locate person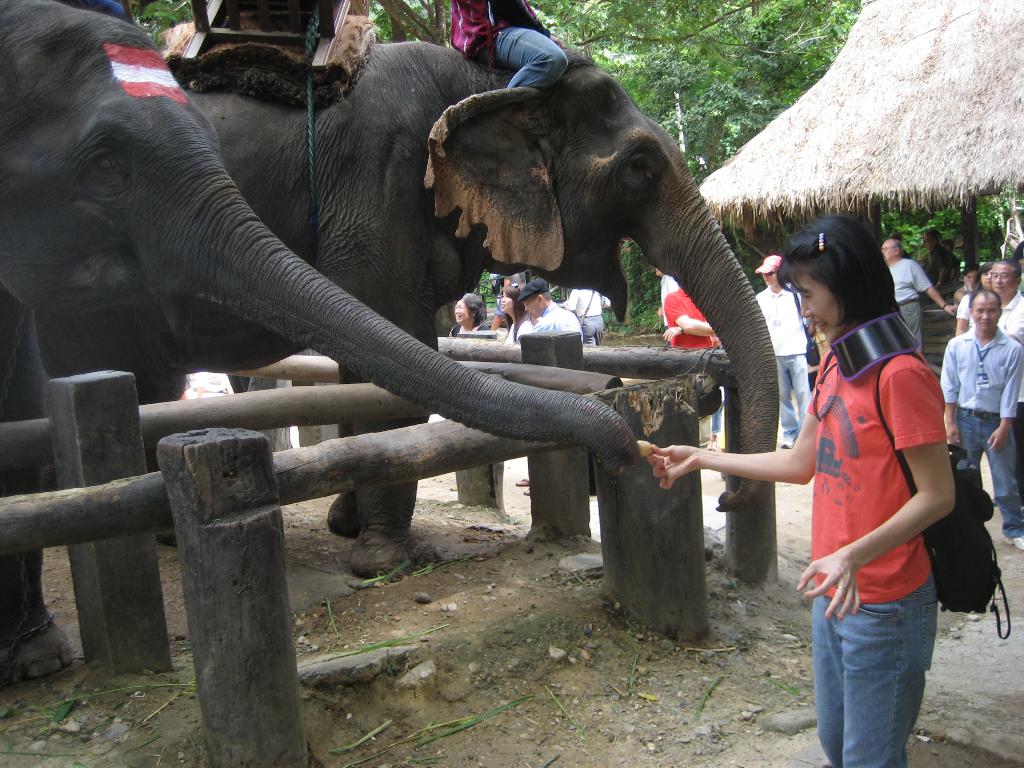
bbox=(958, 265, 985, 292)
